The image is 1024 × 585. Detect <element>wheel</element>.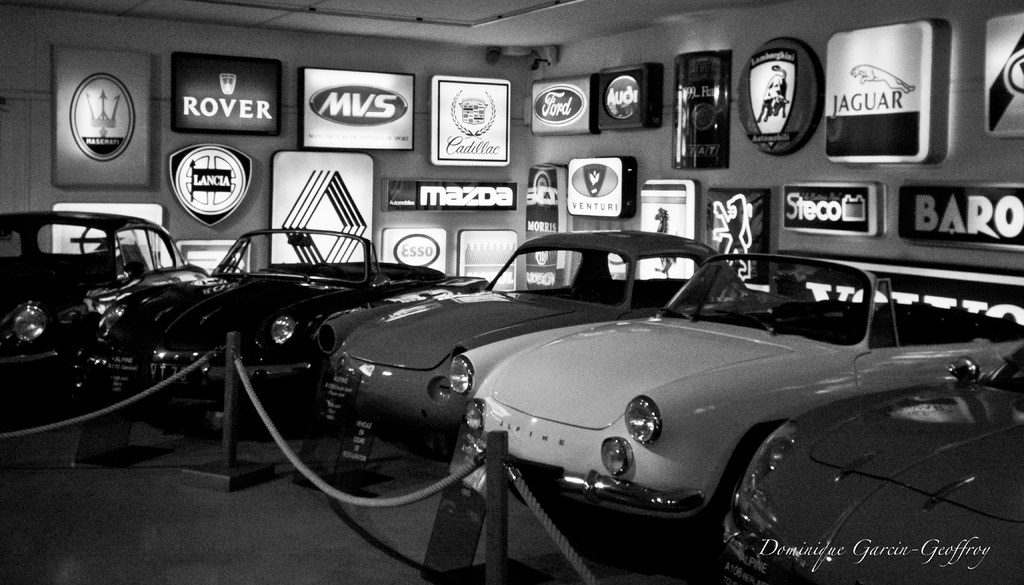
Detection: crop(312, 264, 349, 281).
